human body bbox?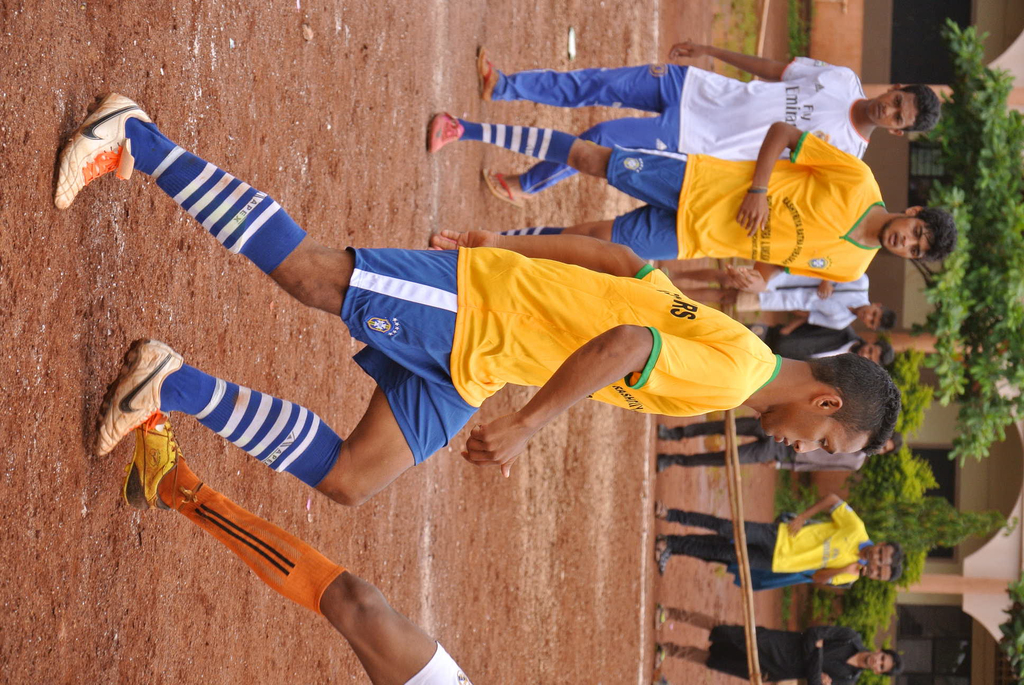
{"left": 423, "top": 116, "right": 957, "bottom": 269}
